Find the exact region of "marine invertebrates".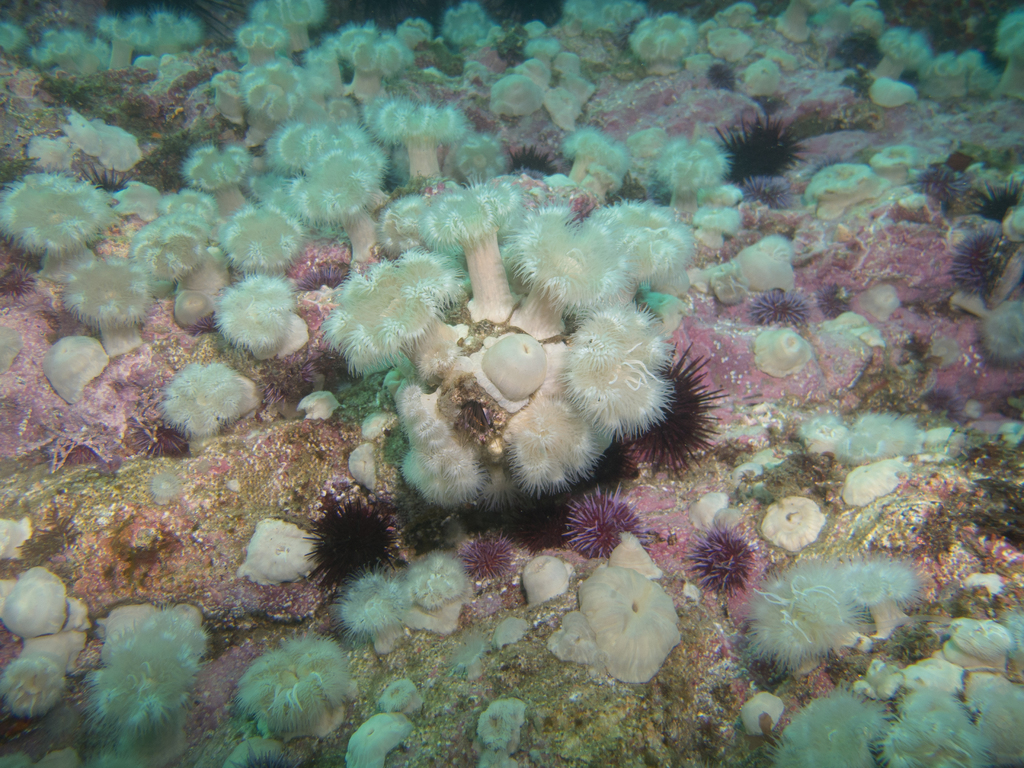
Exact region: 837:0:907:40.
